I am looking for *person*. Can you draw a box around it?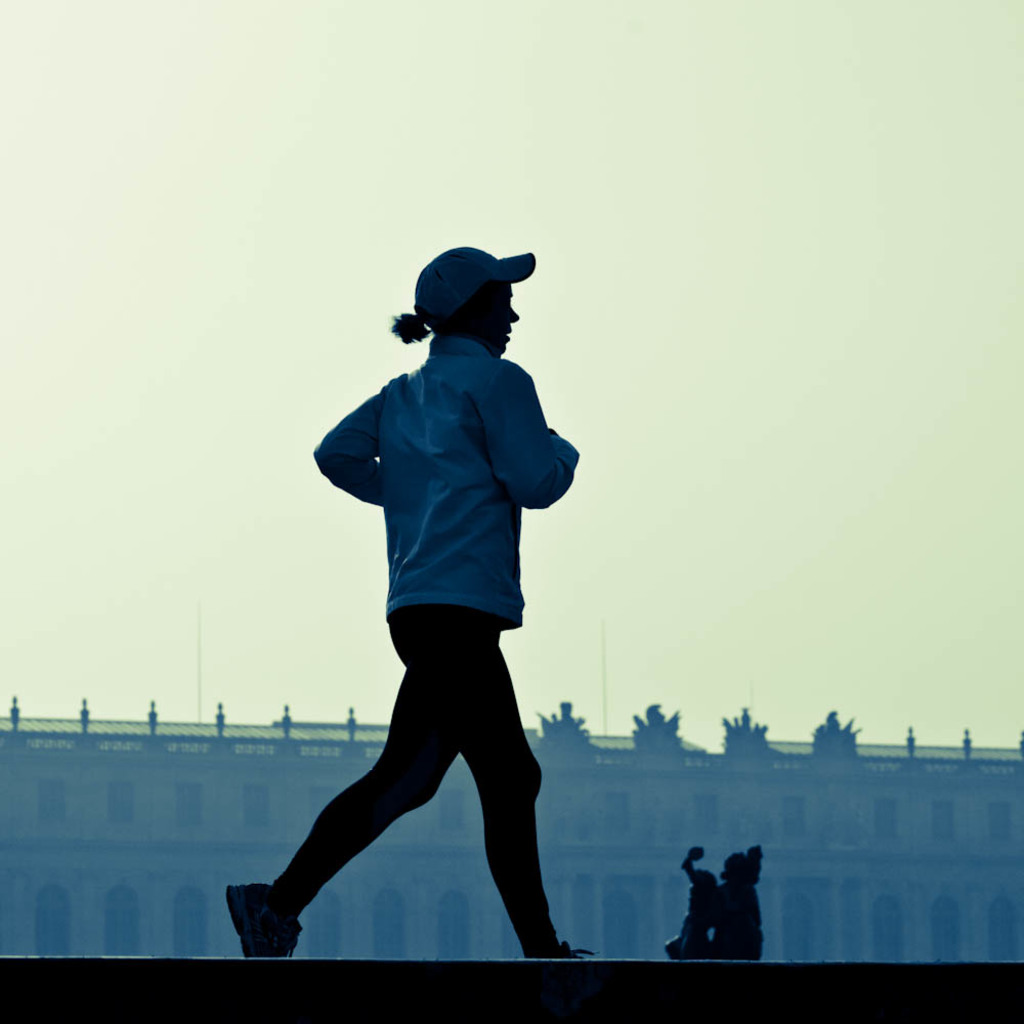
Sure, the bounding box is x1=270, y1=229, x2=600, y2=980.
